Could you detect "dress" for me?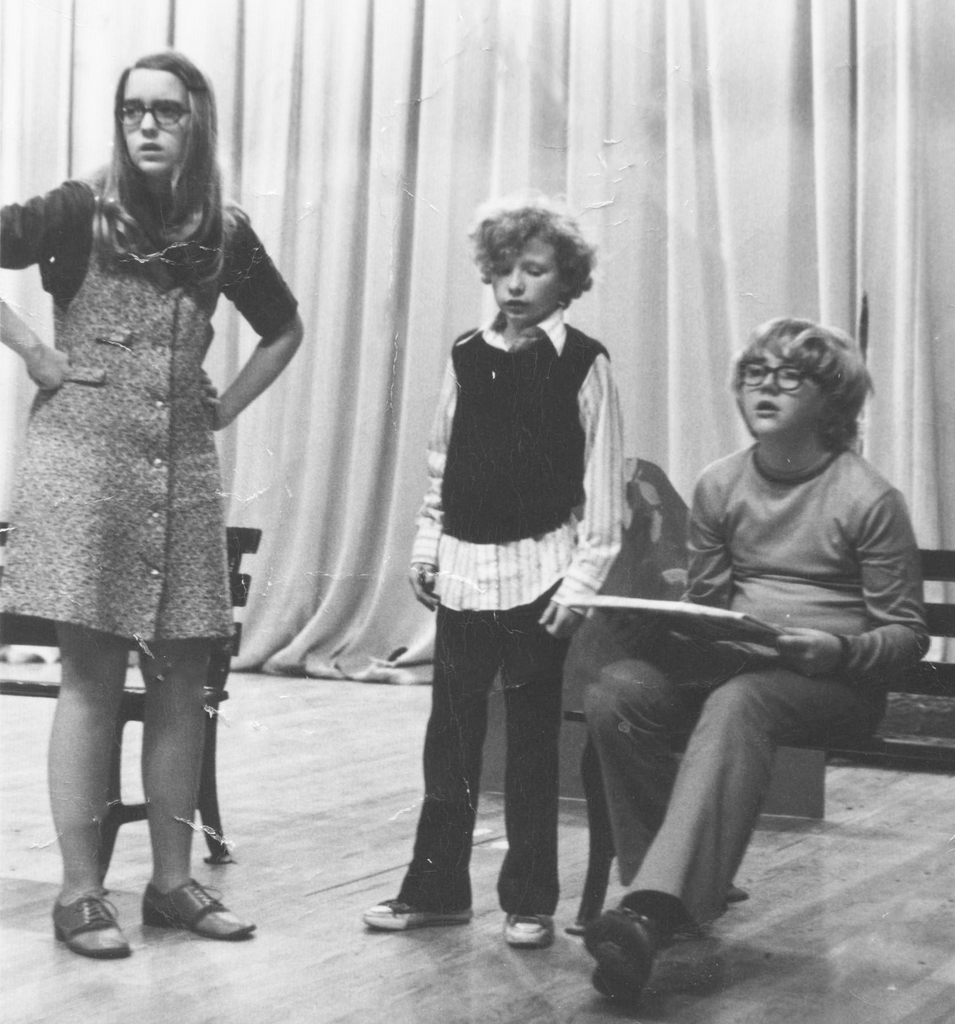
Detection result: x1=0 y1=172 x2=300 y2=637.
